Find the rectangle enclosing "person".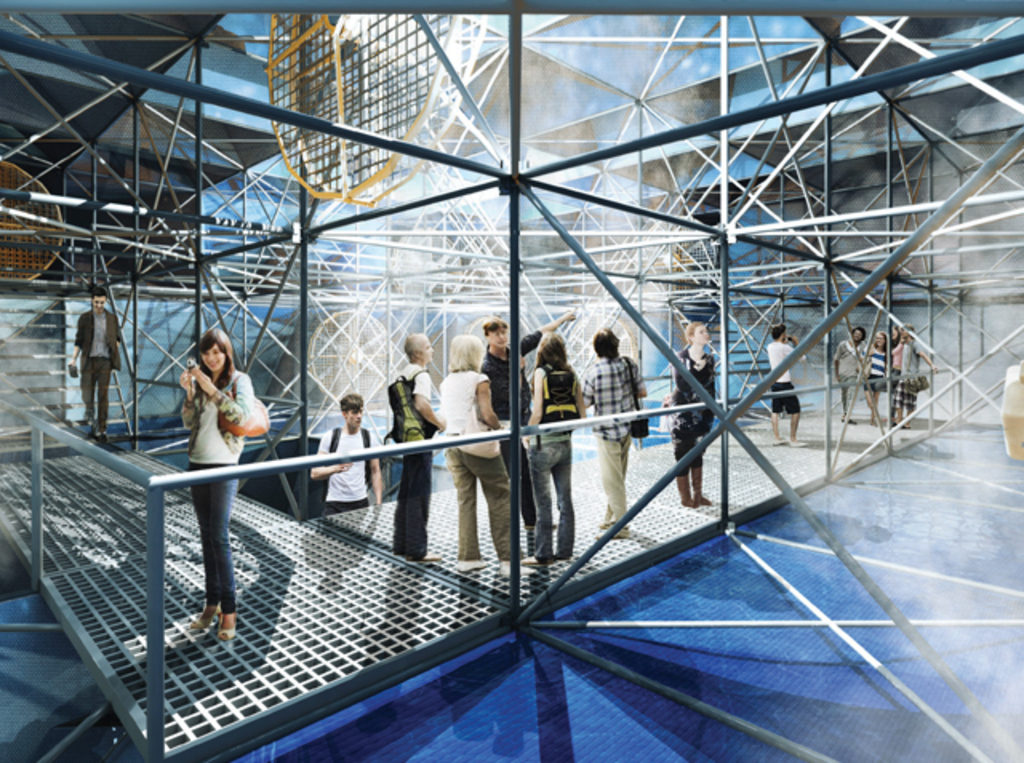
bbox=[578, 326, 646, 541].
